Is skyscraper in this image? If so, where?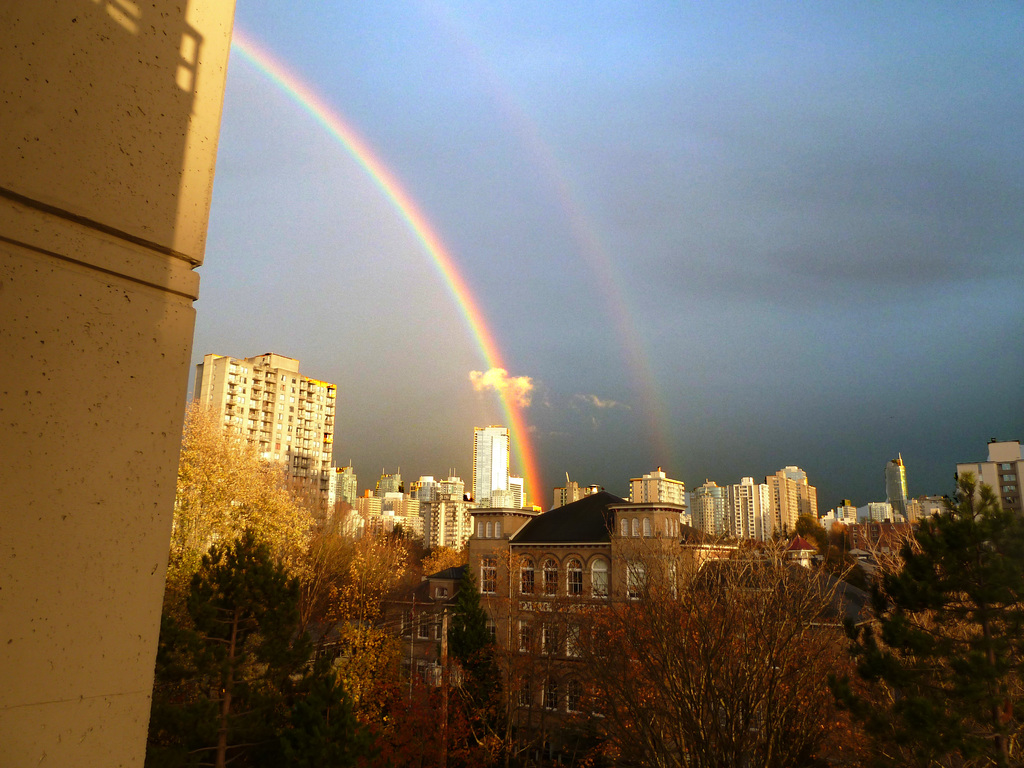
Yes, at {"x1": 440, "y1": 472, "x2": 472, "y2": 556}.
